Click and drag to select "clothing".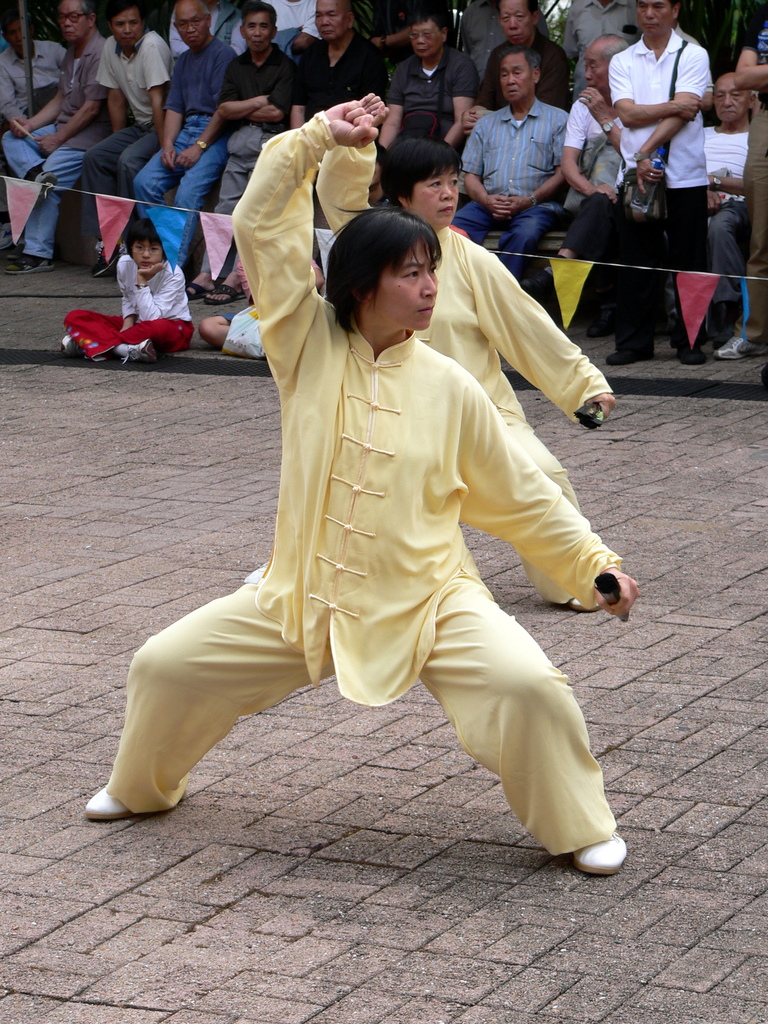
Selection: [left=697, top=117, right=755, bottom=305].
